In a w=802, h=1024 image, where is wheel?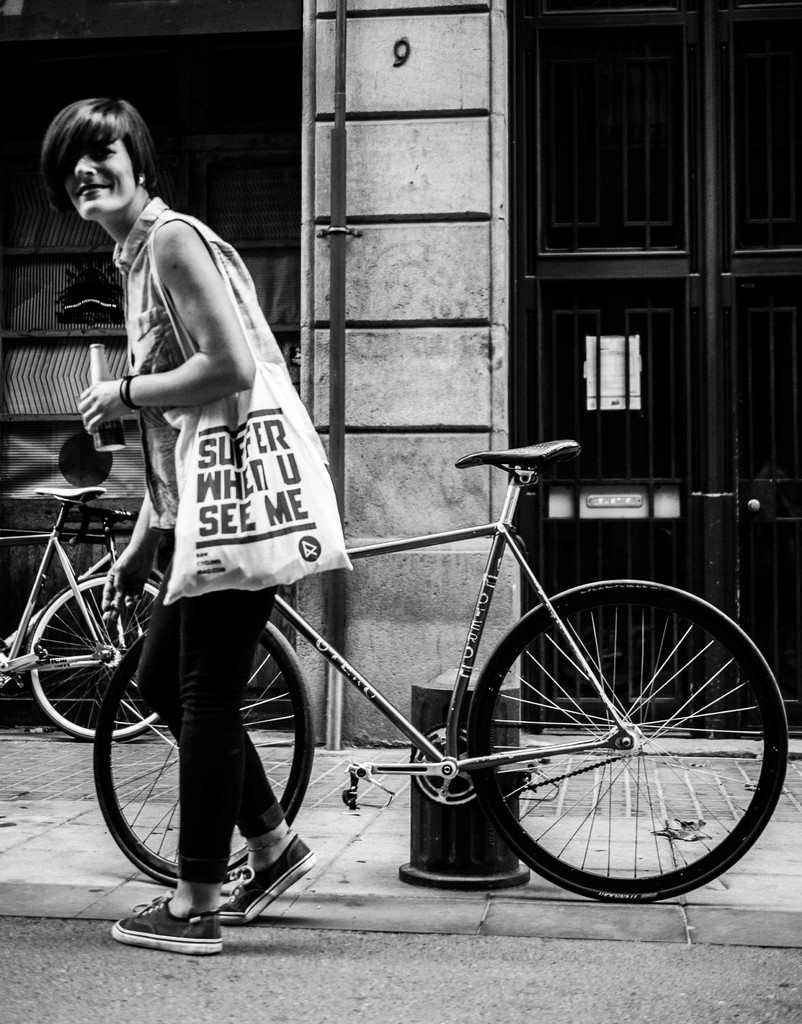
detection(465, 578, 792, 903).
